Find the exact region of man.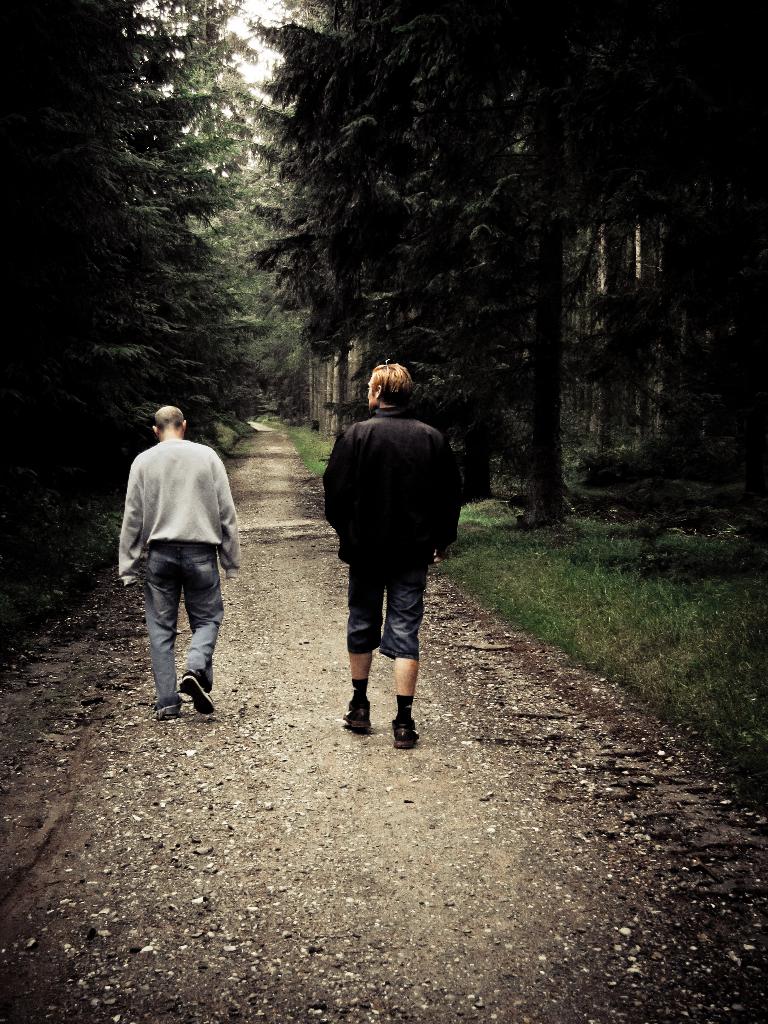
Exact region: x1=116, y1=401, x2=241, y2=725.
